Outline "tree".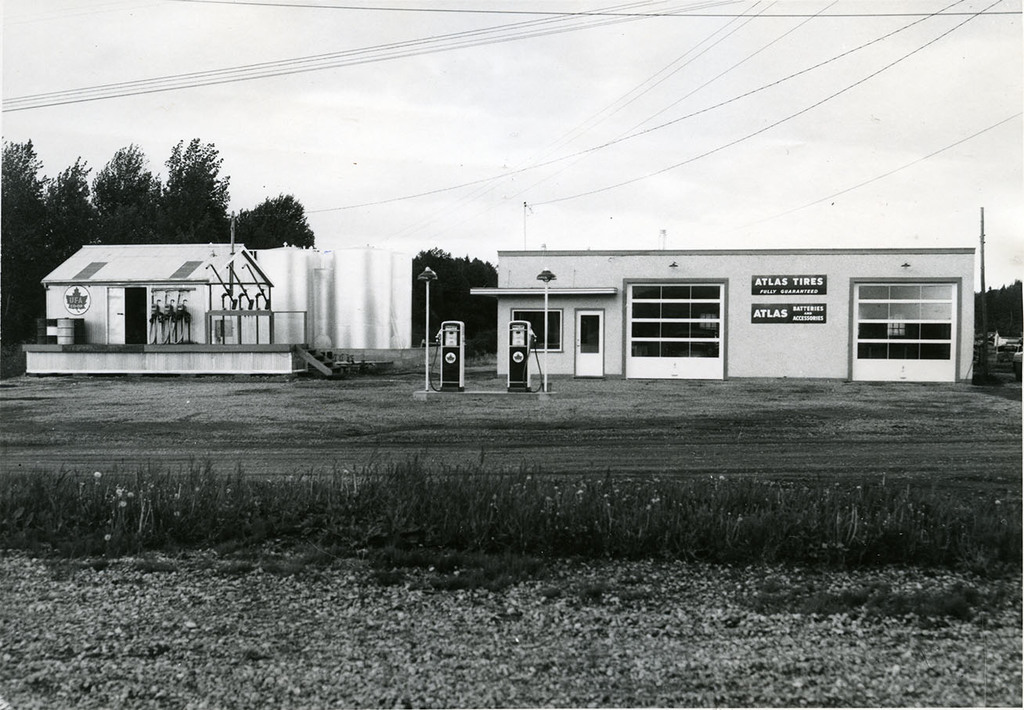
Outline: box(412, 247, 499, 349).
